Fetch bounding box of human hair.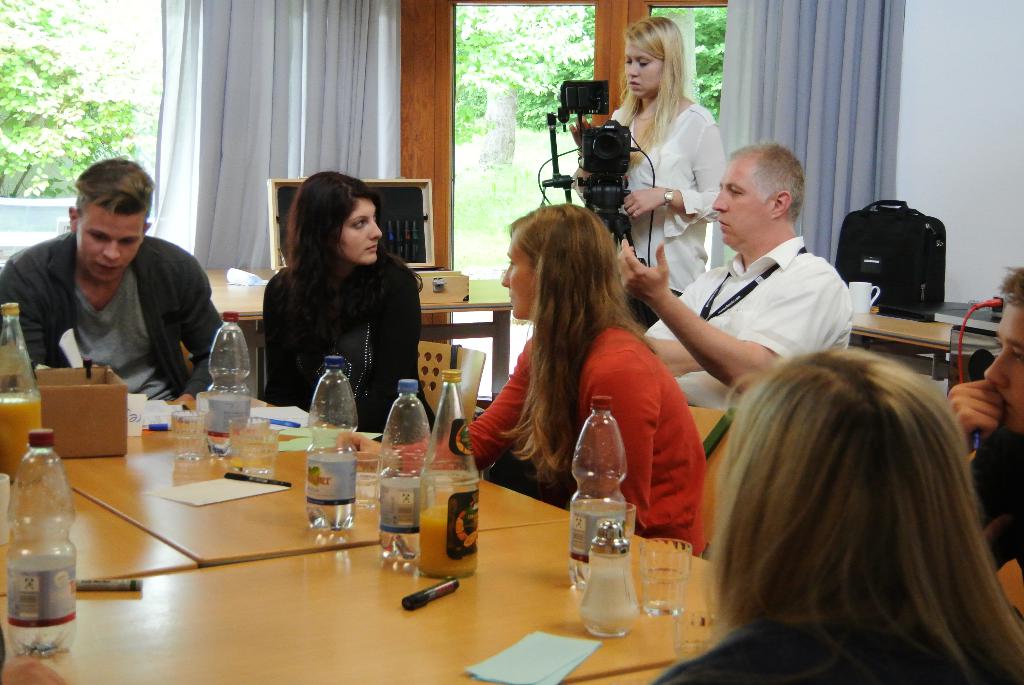
Bbox: [707, 317, 1015, 681].
